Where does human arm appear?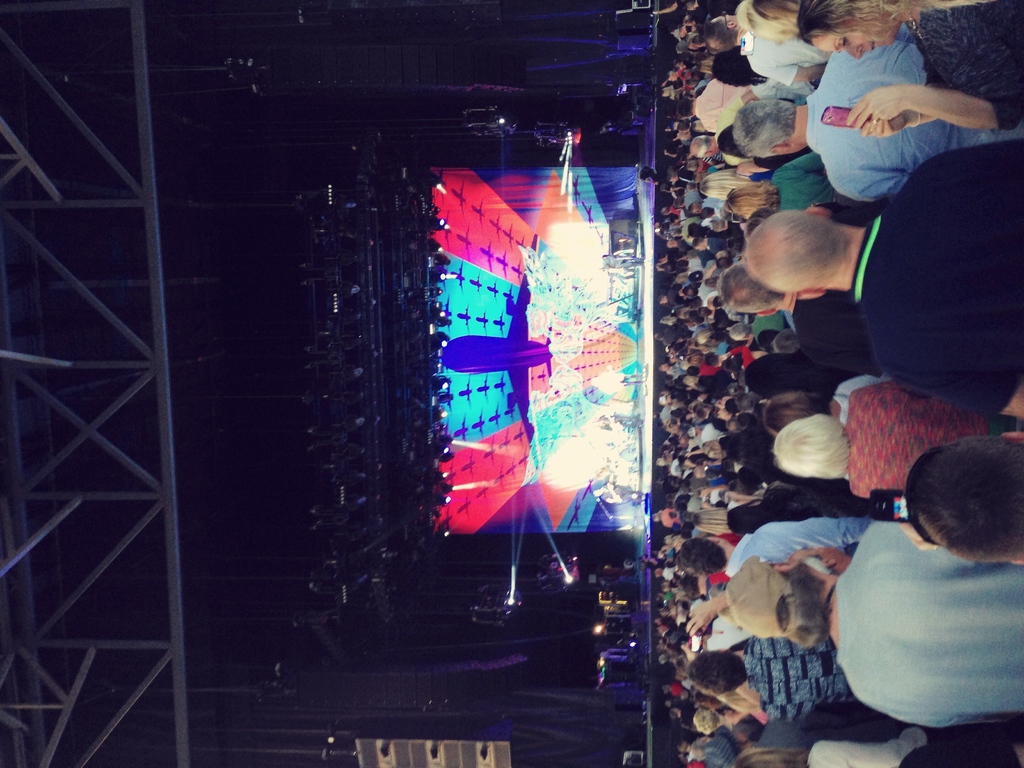
Appears at Rect(762, 696, 843, 723).
